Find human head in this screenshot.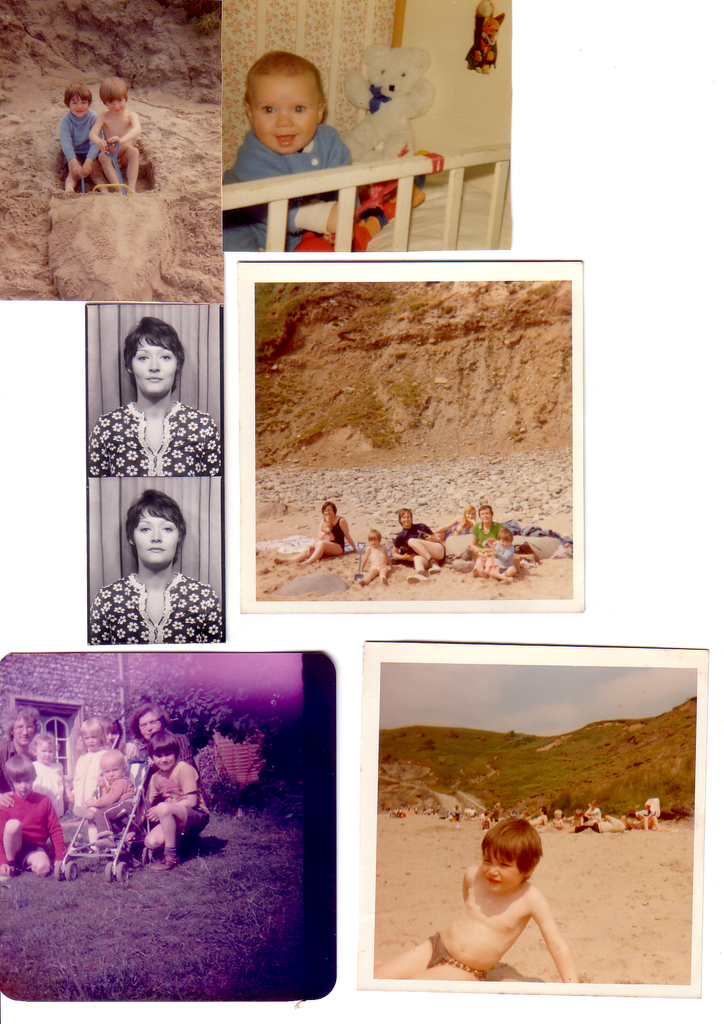
The bounding box for human head is [236, 42, 326, 138].
